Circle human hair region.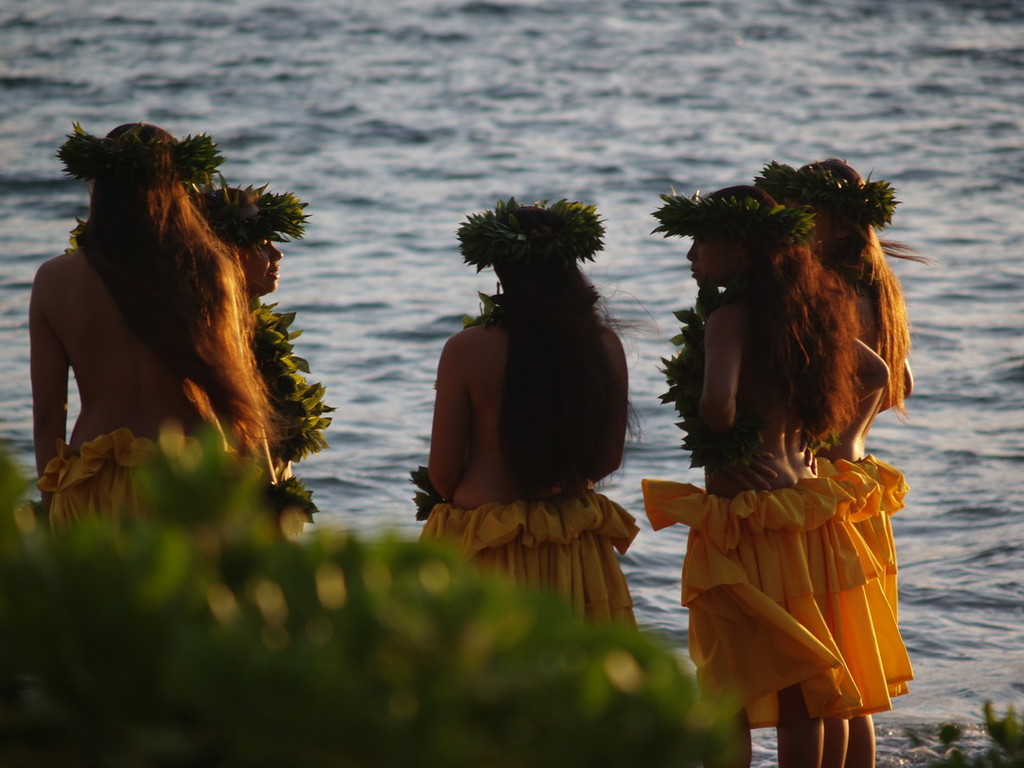
Region: [x1=483, y1=206, x2=648, y2=498].
